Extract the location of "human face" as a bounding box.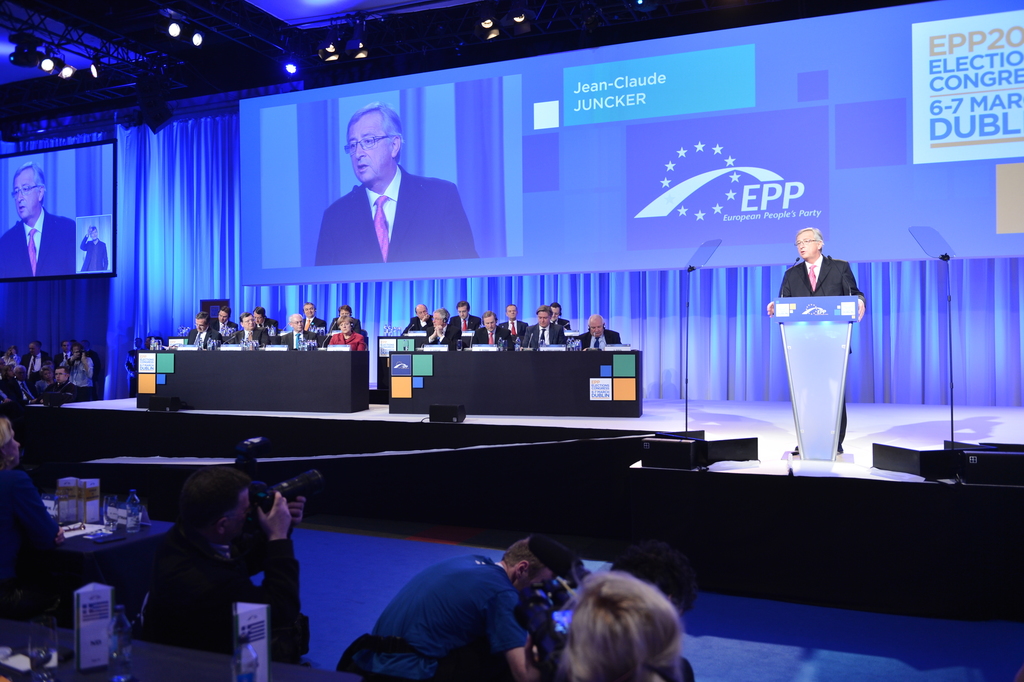
<region>195, 315, 208, 333</region>.
